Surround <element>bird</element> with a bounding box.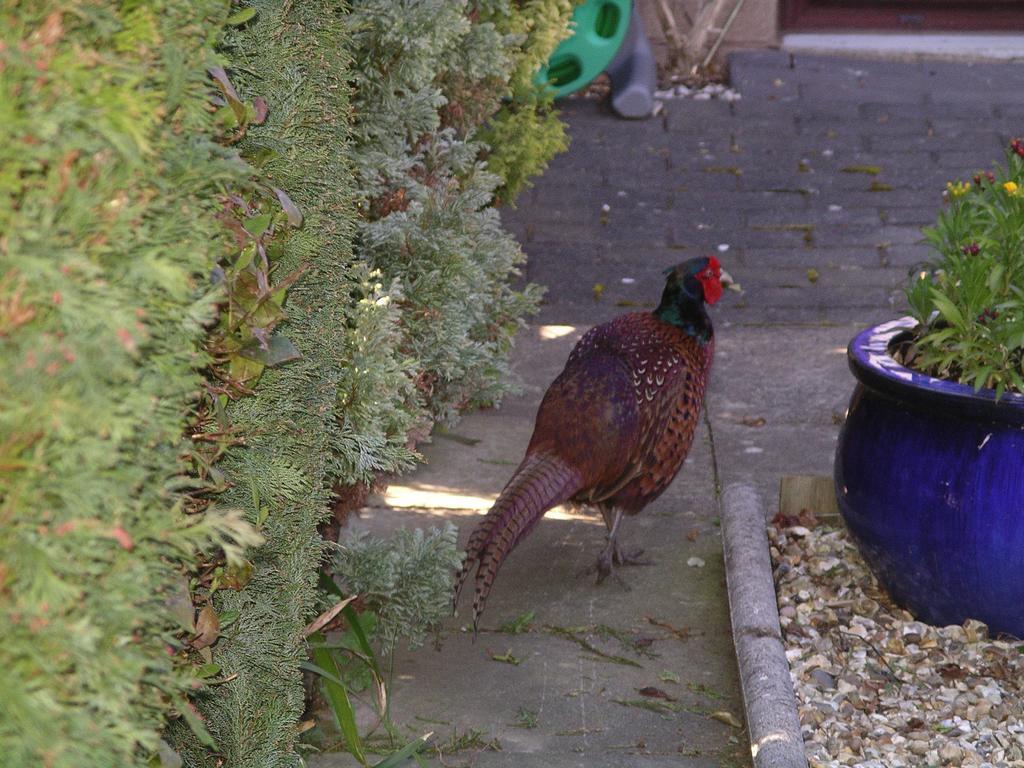
bbox=(447, 249, 752, 636).
